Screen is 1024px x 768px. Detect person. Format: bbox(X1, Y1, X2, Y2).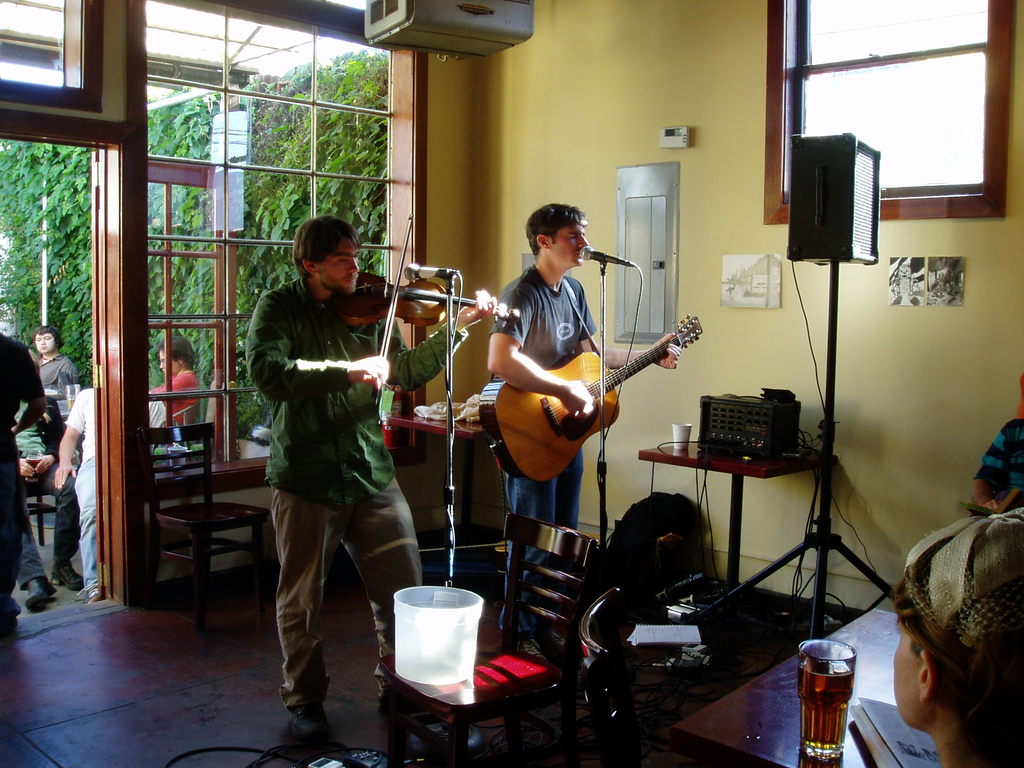
bbox(50, 382, 100, 603).
